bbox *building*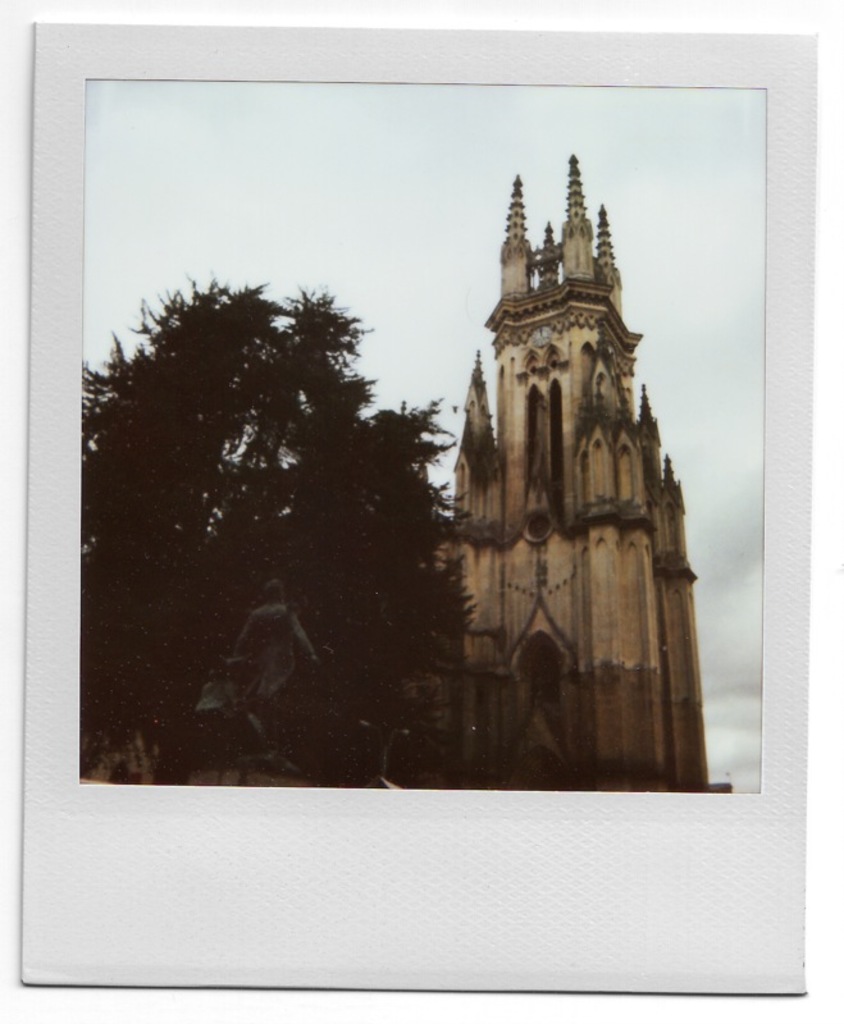
[426,150,735,791]
